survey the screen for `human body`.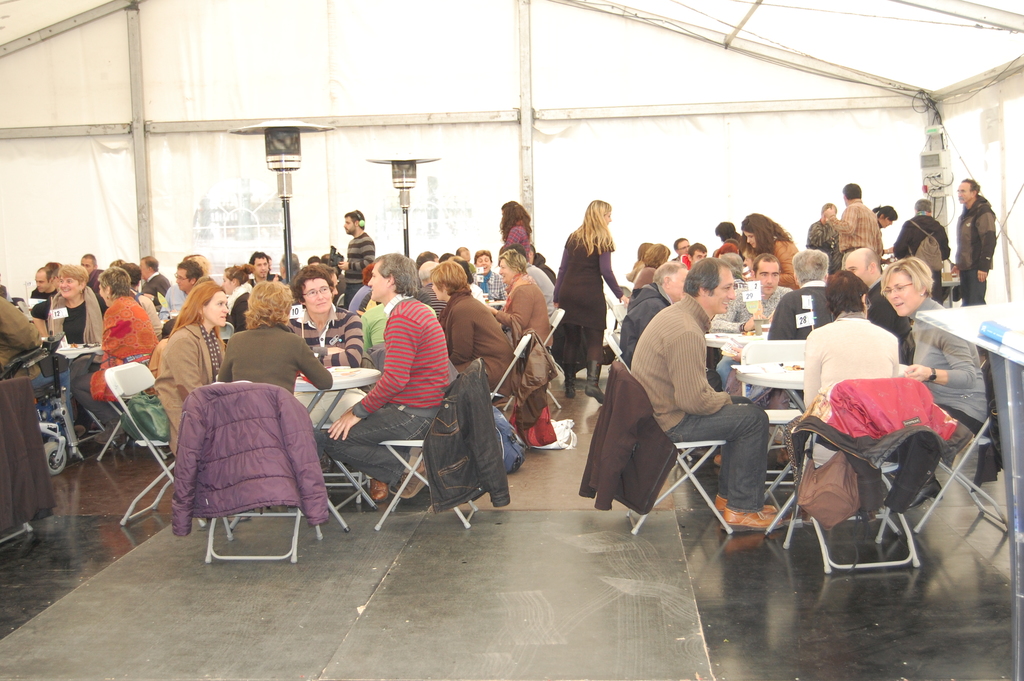
Survey found: <region>22, 265, 59, 316</region>.
